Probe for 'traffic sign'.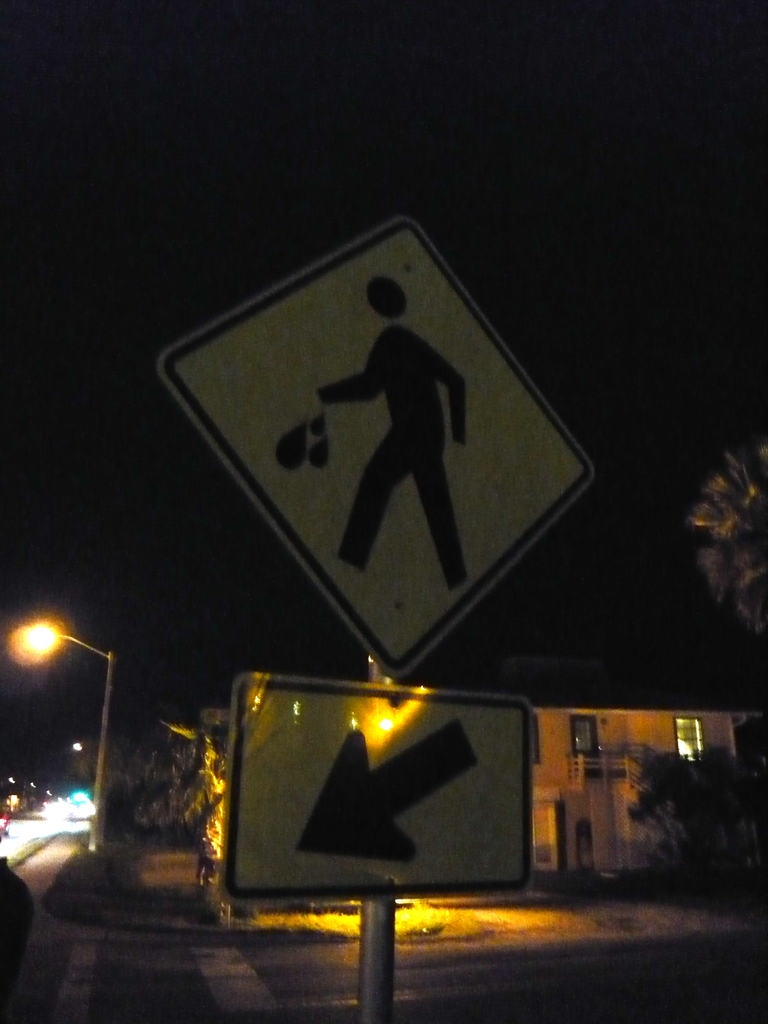
Probe result: 221:685:538:897.
